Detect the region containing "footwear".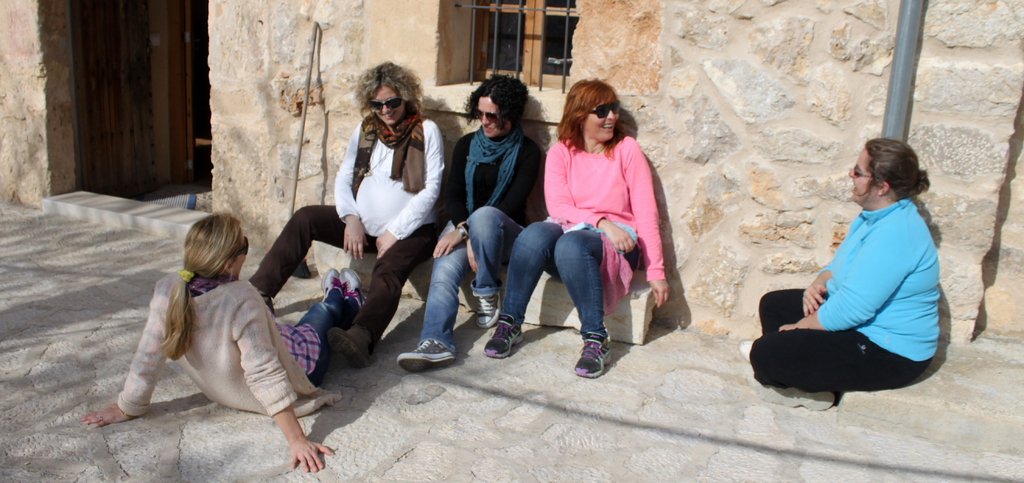
rect(743, 336, 756, 357).
